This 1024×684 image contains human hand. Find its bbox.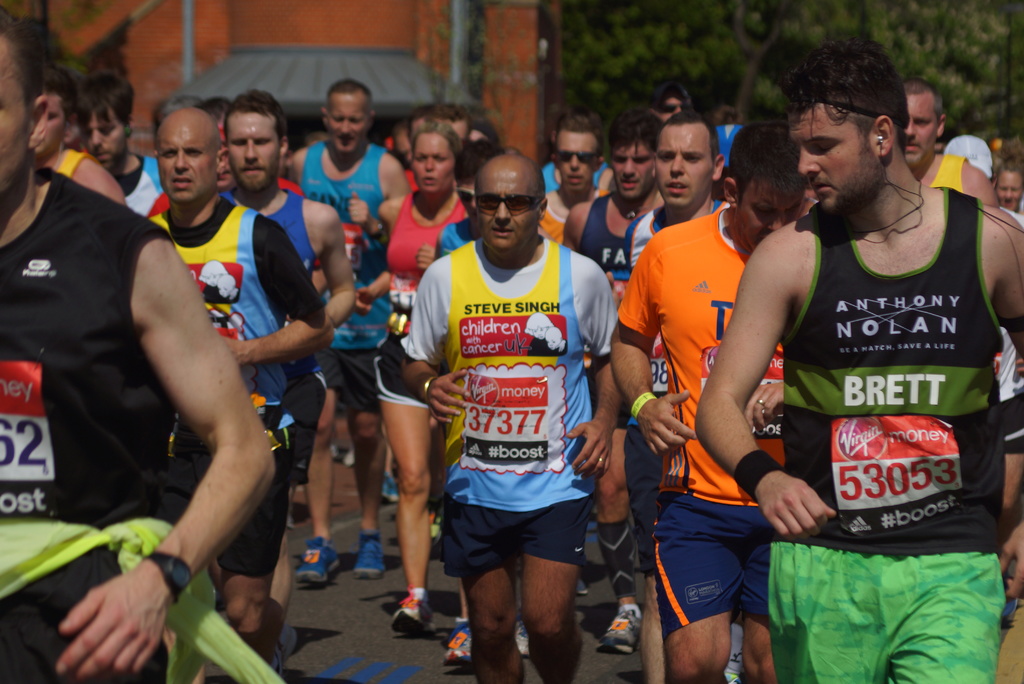
{"left": 996, "top": 522, "right": 1023, "bottom": 605}.
